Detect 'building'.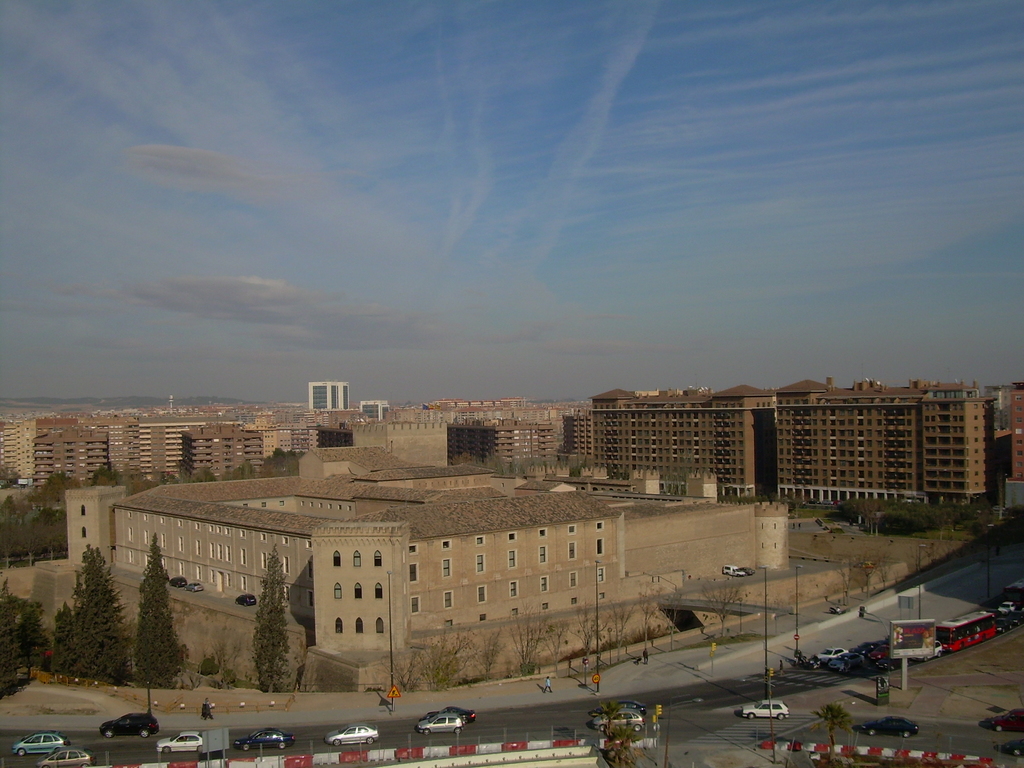
Detected at {"left": 65, "top": 441, "right": 790, "bottom": 643}.
